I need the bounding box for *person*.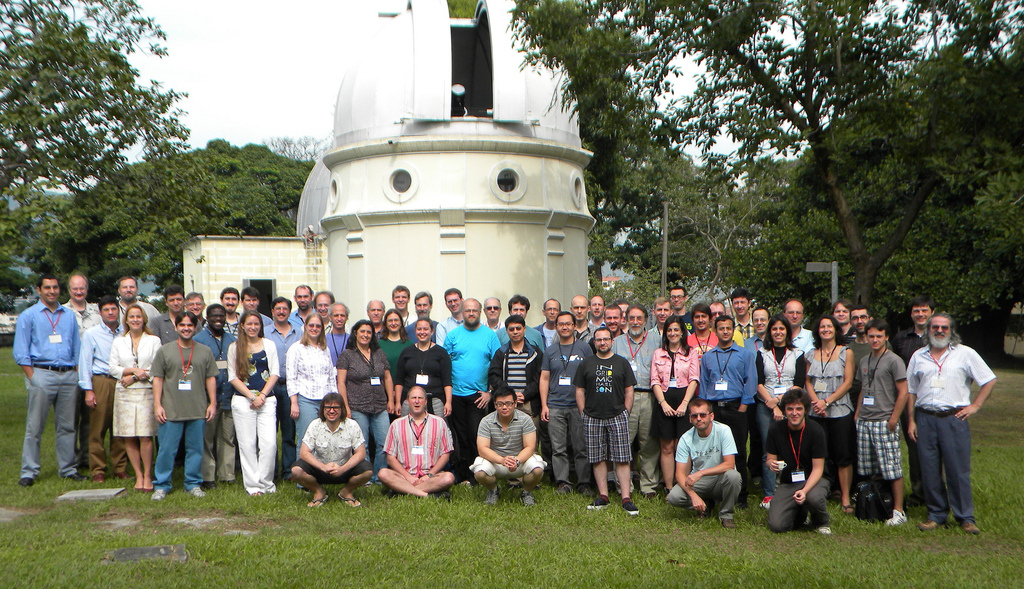
Here it is: 79, 311, 110, 479.
